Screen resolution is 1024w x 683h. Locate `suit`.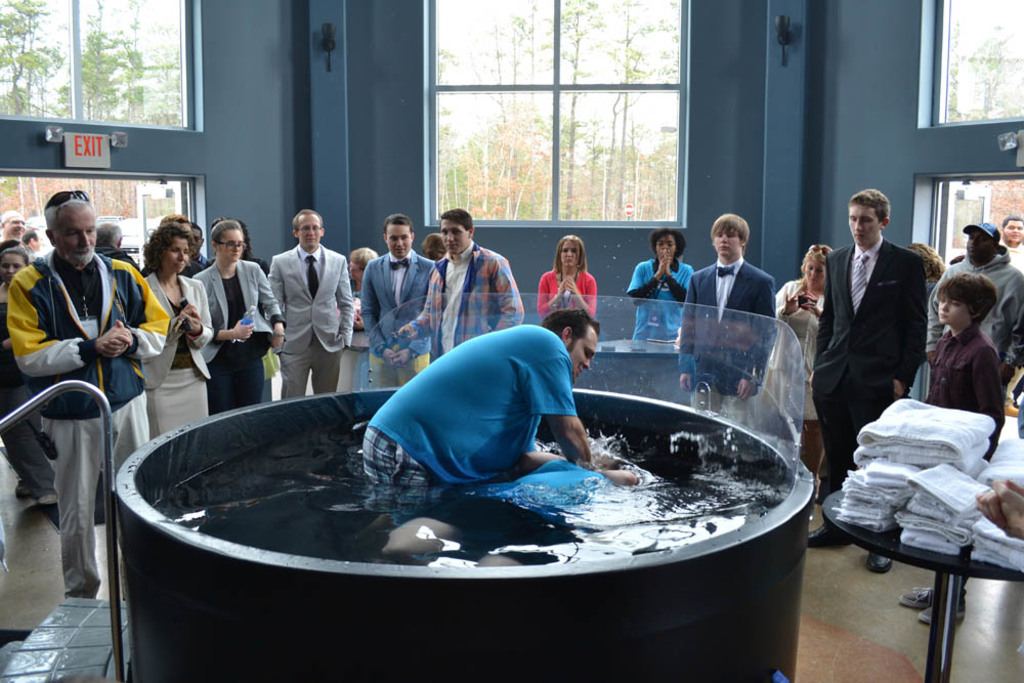
(254,220,351,409).
